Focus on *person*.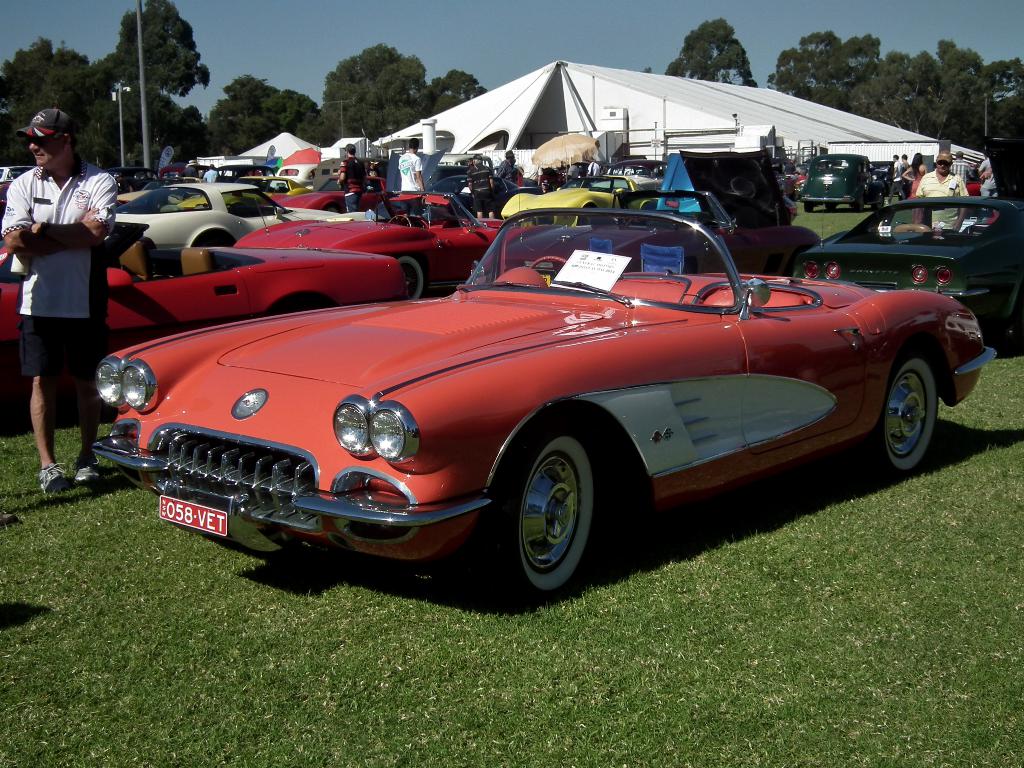
Focused at (left=902, top=152, right=913, bottom=172).
